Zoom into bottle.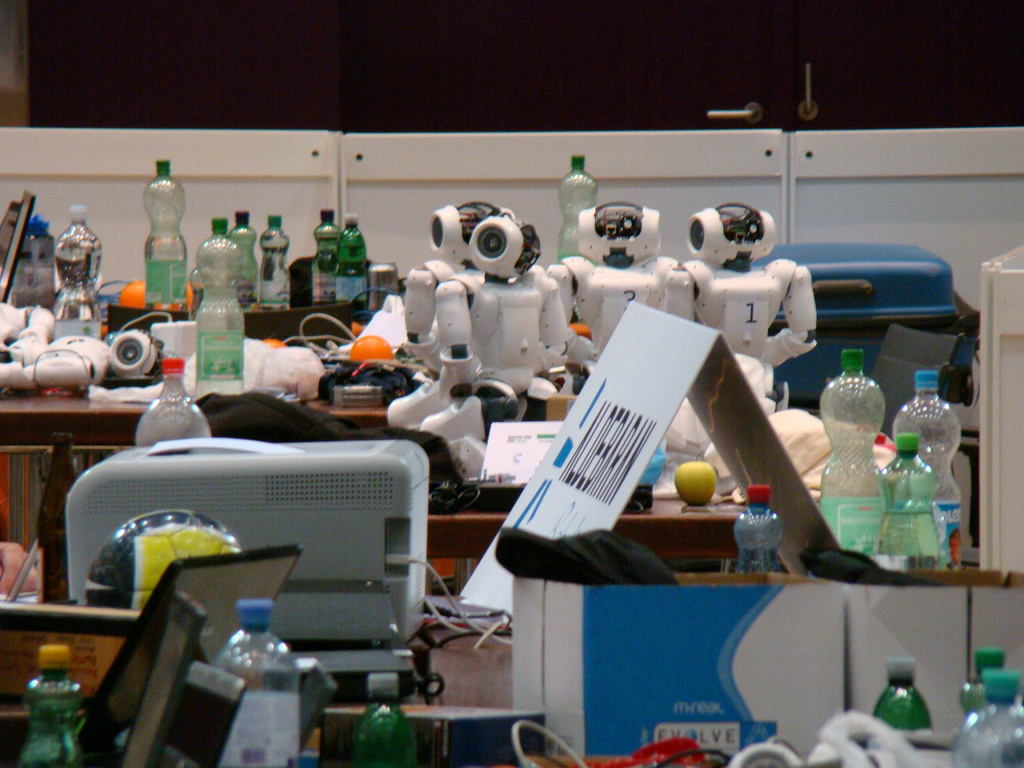
Zoom target: locate(961, 654, 1014, 711).
